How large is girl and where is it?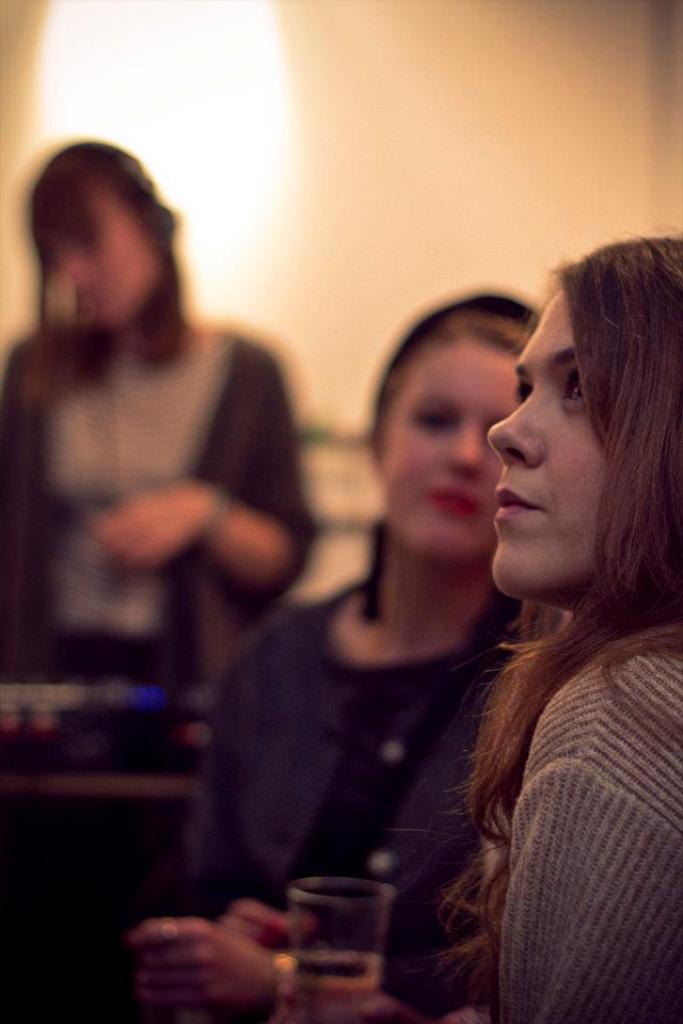
Bounding box: pyautogui.locateOnScreen(448, 221, 682, 1023).
